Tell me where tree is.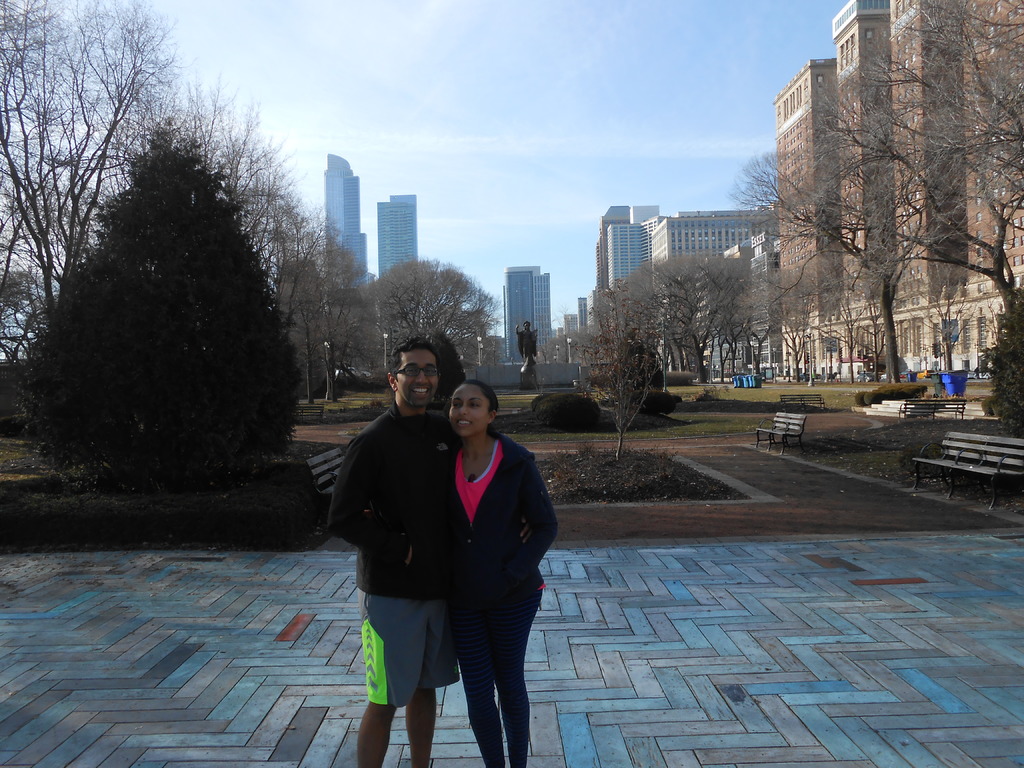
tree is at (595,252,772,382).
